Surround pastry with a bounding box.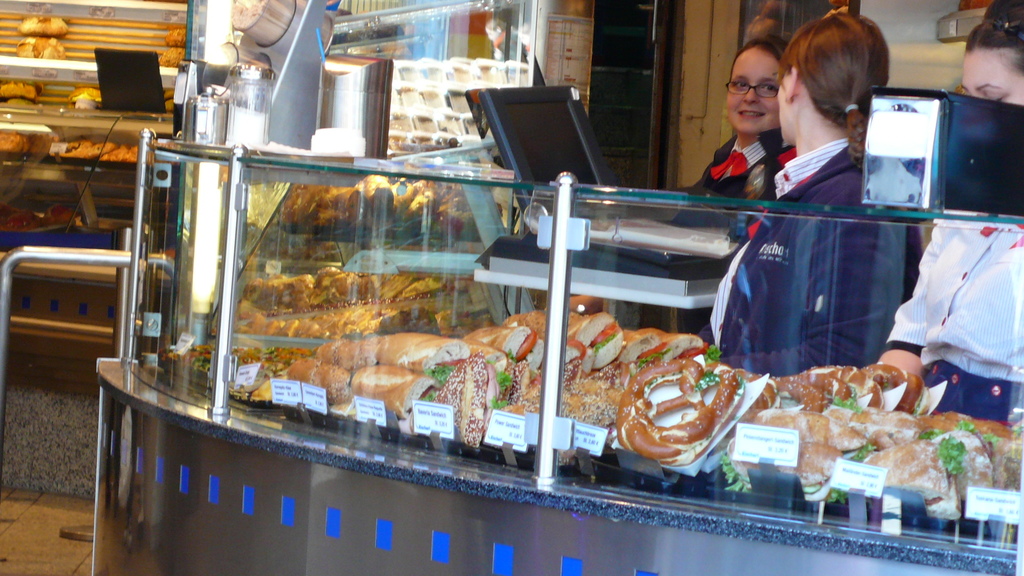
detection(620, 354, 753, 479).
